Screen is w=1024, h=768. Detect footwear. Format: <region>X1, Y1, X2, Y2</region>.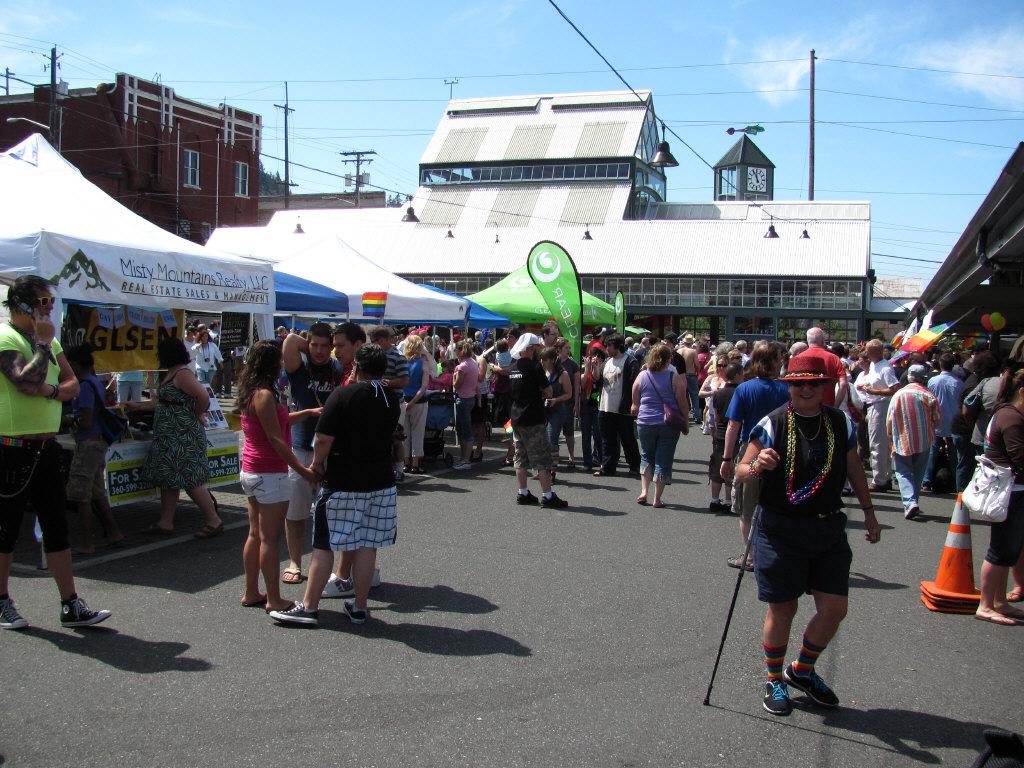
<region>544, 489, 568, 508</region>.
